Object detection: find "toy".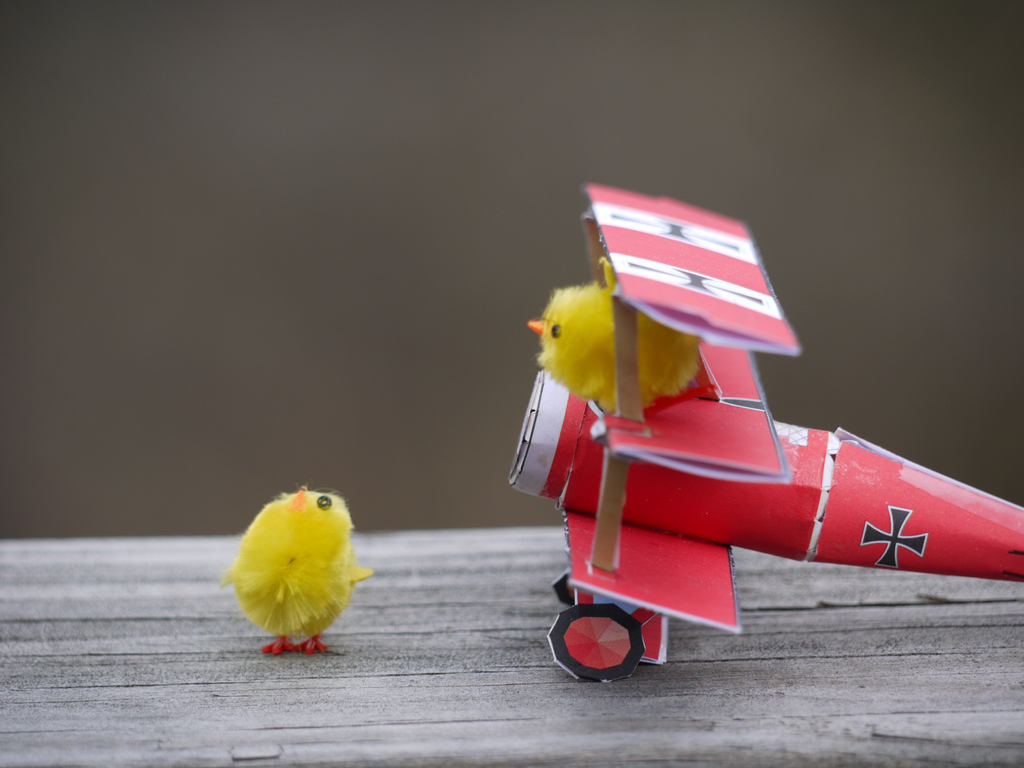
(left=215, top=491, right=375, bottom=651).
